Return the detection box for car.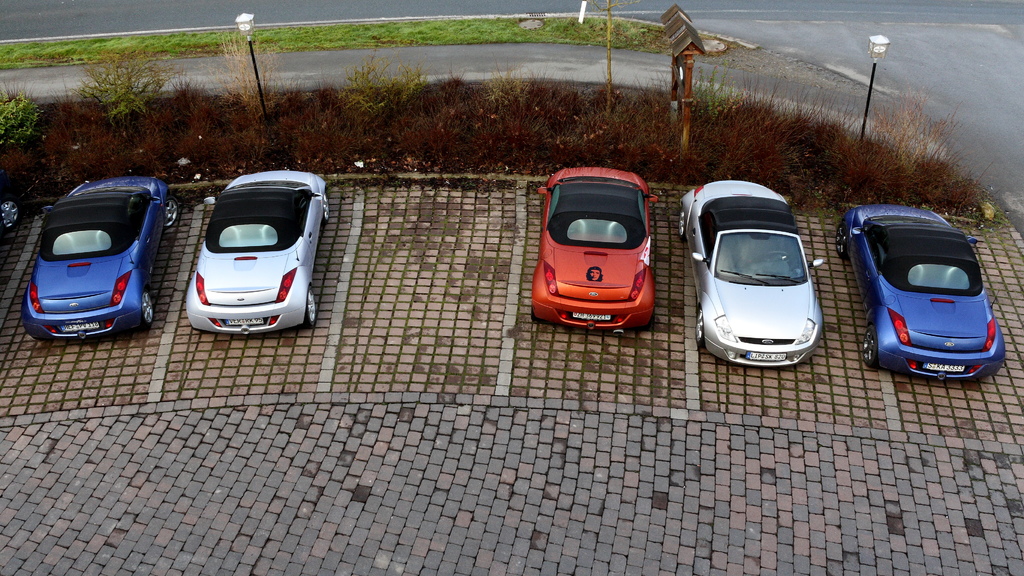
19 173 178 340.
